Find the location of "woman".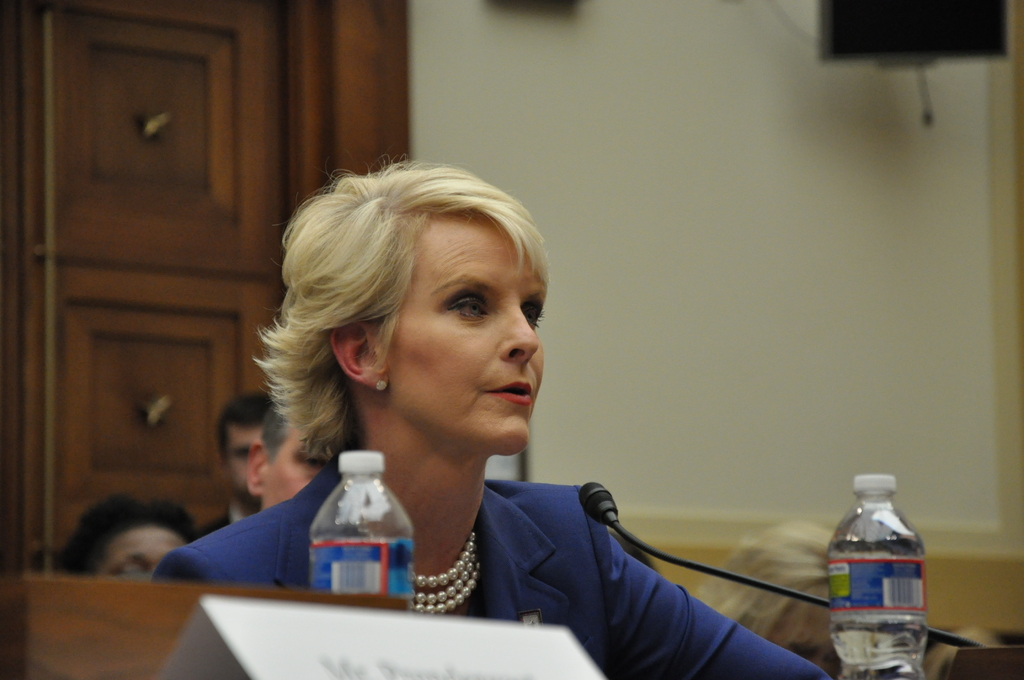
Location: <region>154, 156, 834, 679</region>.
